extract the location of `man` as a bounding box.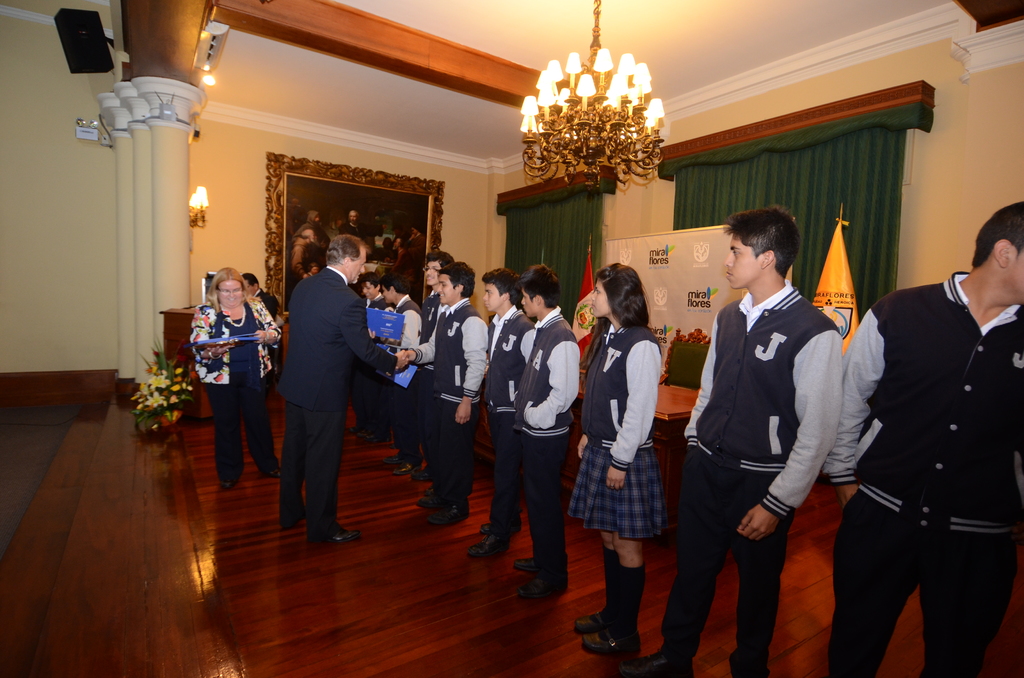
region(412, 225, 426, 292).
